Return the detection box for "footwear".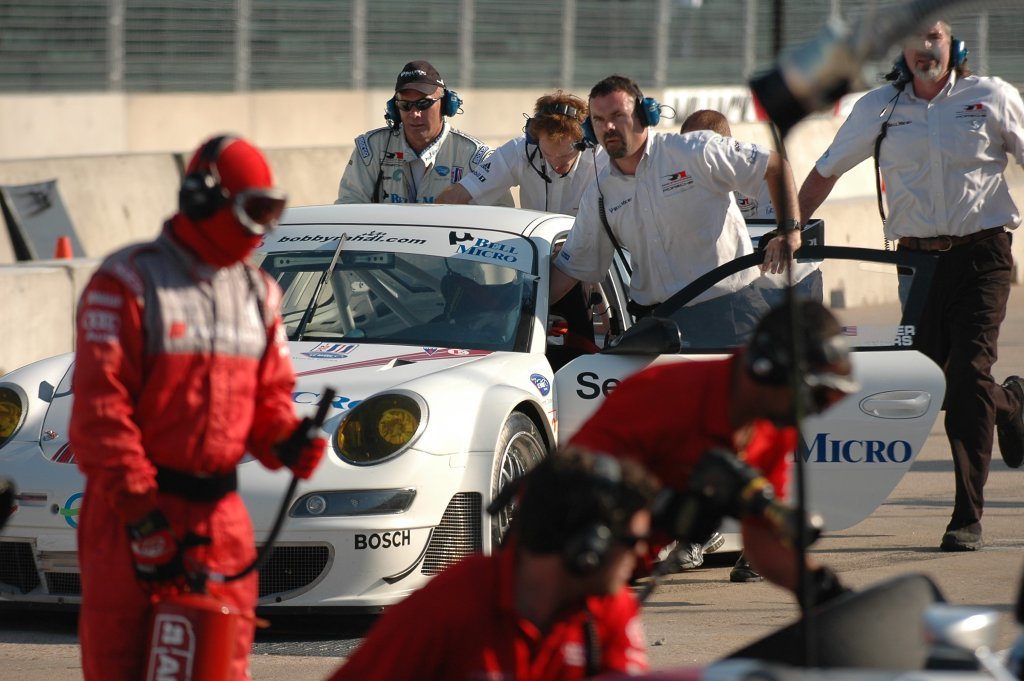
(left=729, top=556, right=767, bottom=584).
